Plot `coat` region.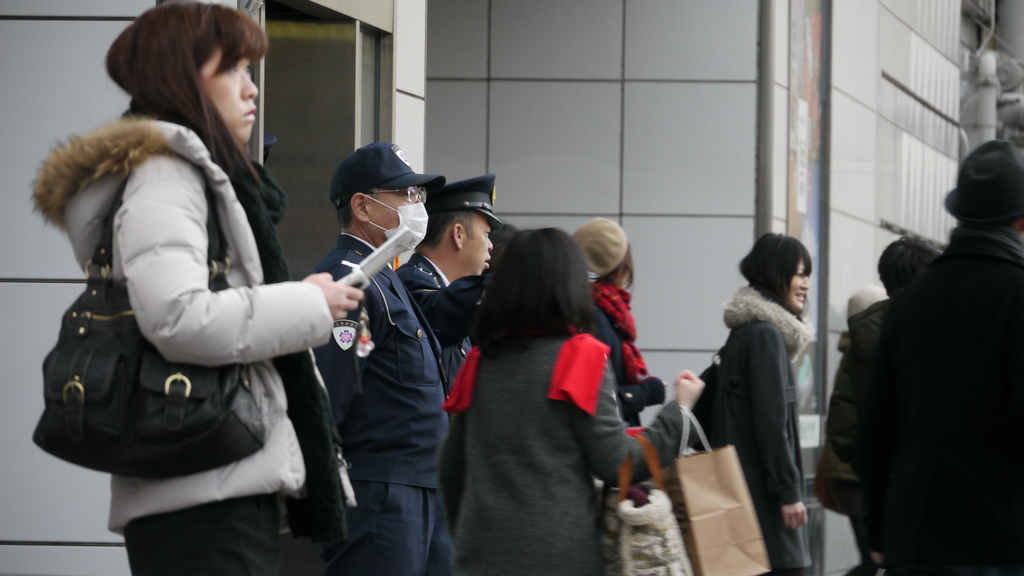
Plotted at bbox=[455, 326, 680, 575].
